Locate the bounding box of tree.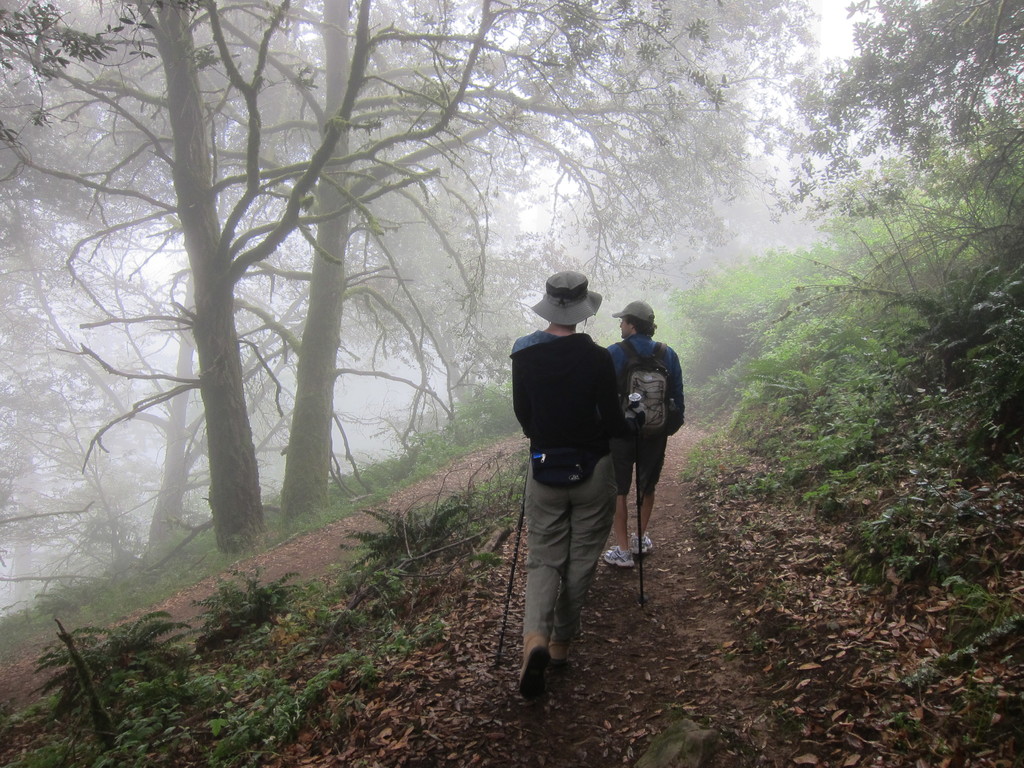
Bounding box: [x1=747, y1=0, x2=1023, y2=366].
